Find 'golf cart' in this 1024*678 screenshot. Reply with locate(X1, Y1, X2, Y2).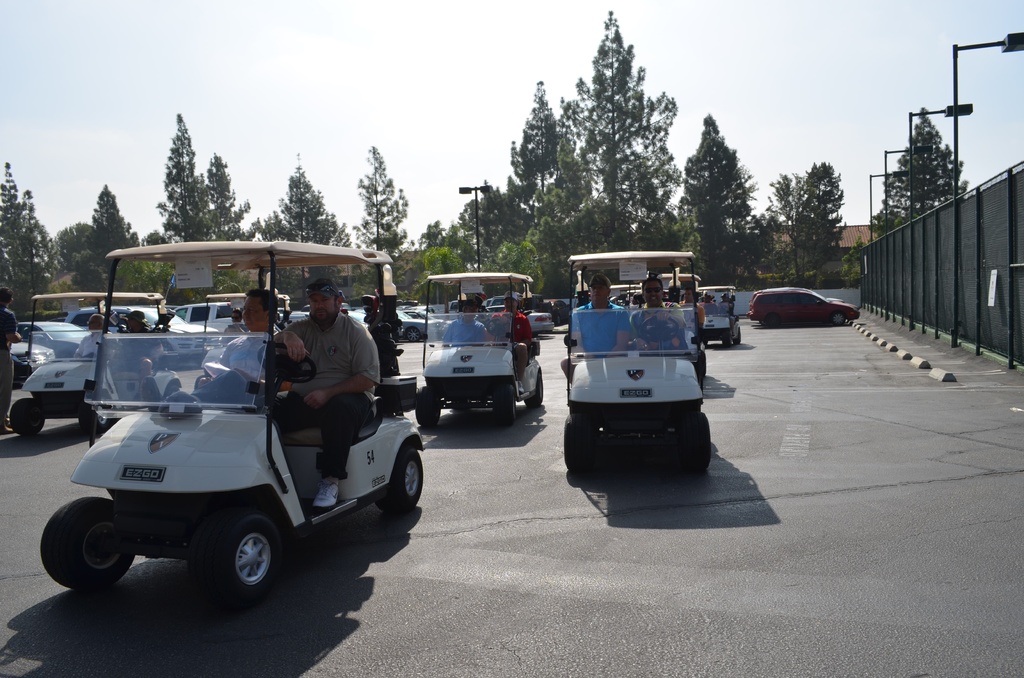
locate(692, 286, 740, 348).
